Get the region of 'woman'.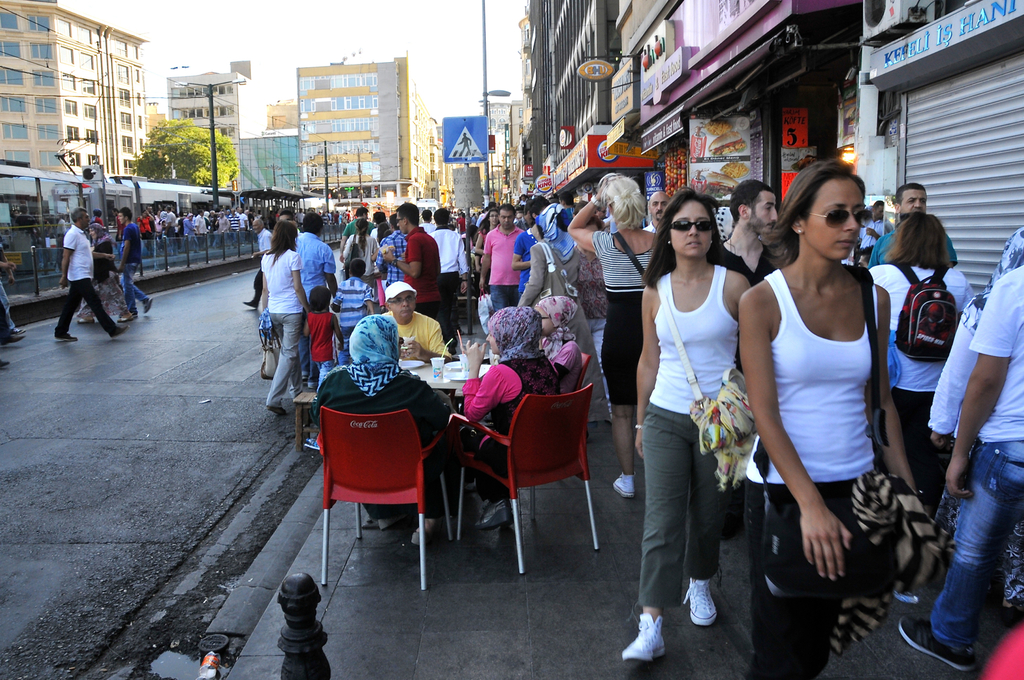
(left=522, top=195, right=612, bottom=339).
